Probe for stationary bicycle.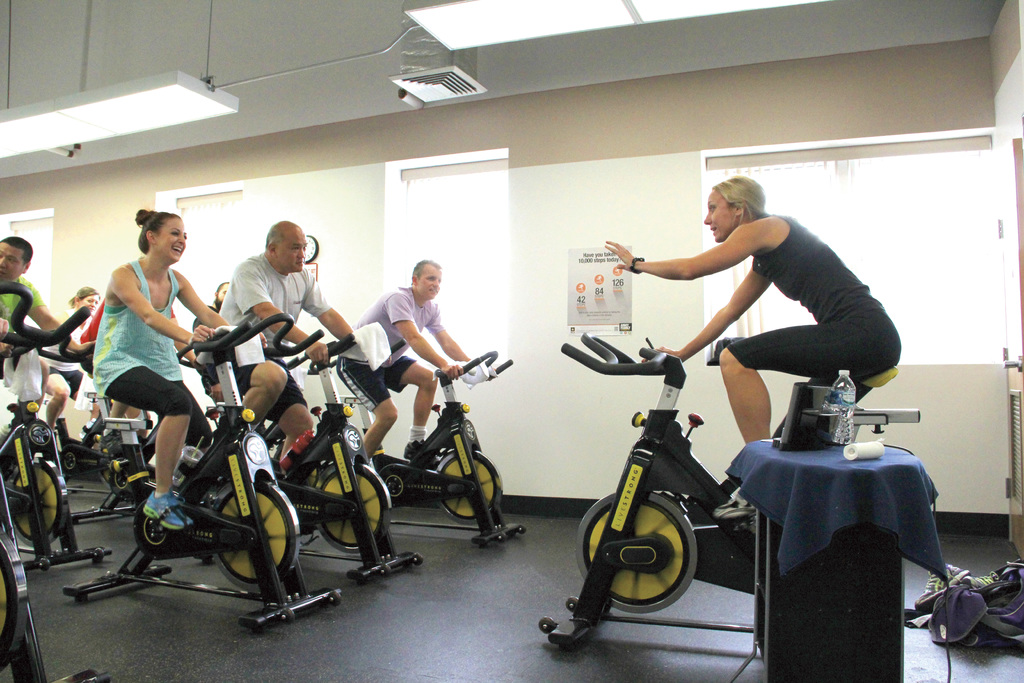
Probe result: locate(0, 284, 111, 573).
